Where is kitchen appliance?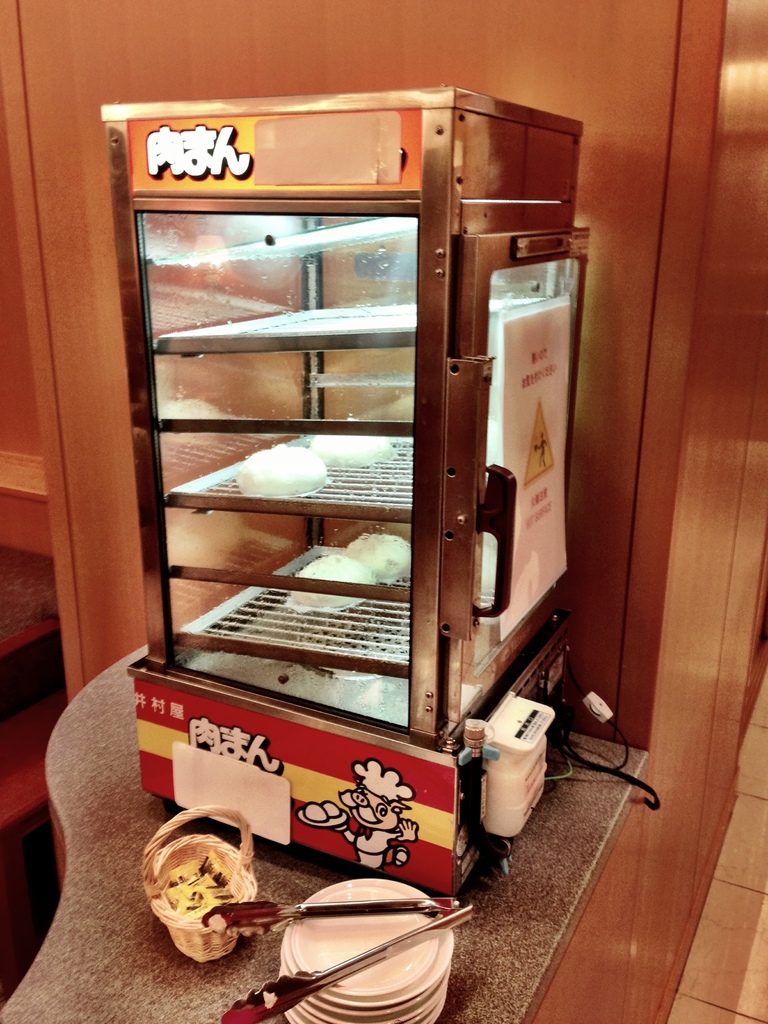
[x1=202, y1=899, x2=474, y2=1021].
